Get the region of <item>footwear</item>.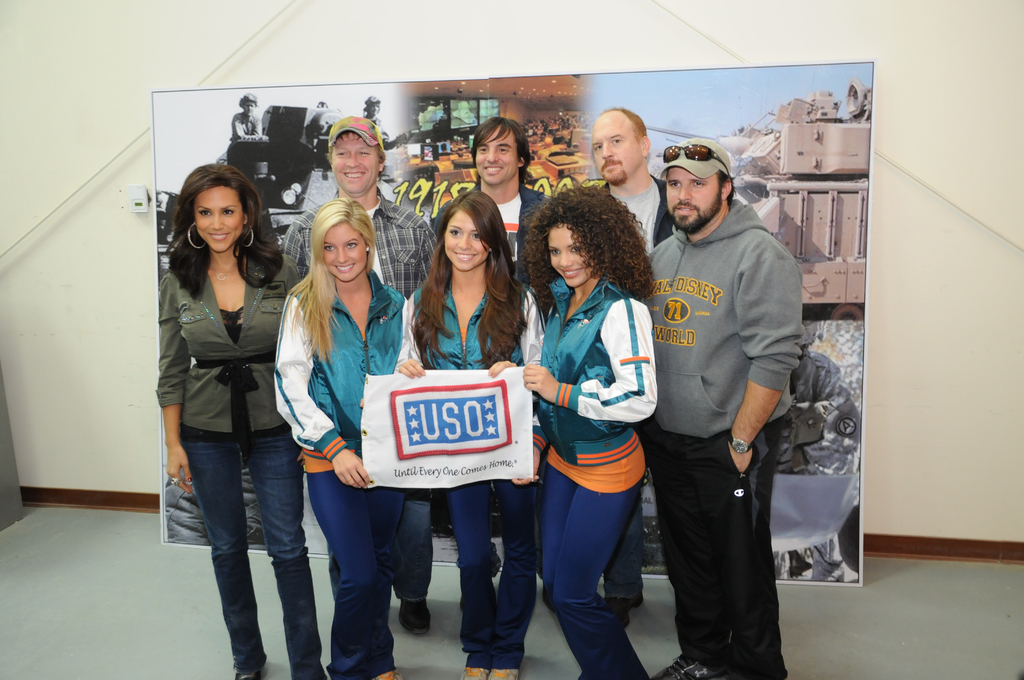
<region>652, 654, 700, 679</region>.
